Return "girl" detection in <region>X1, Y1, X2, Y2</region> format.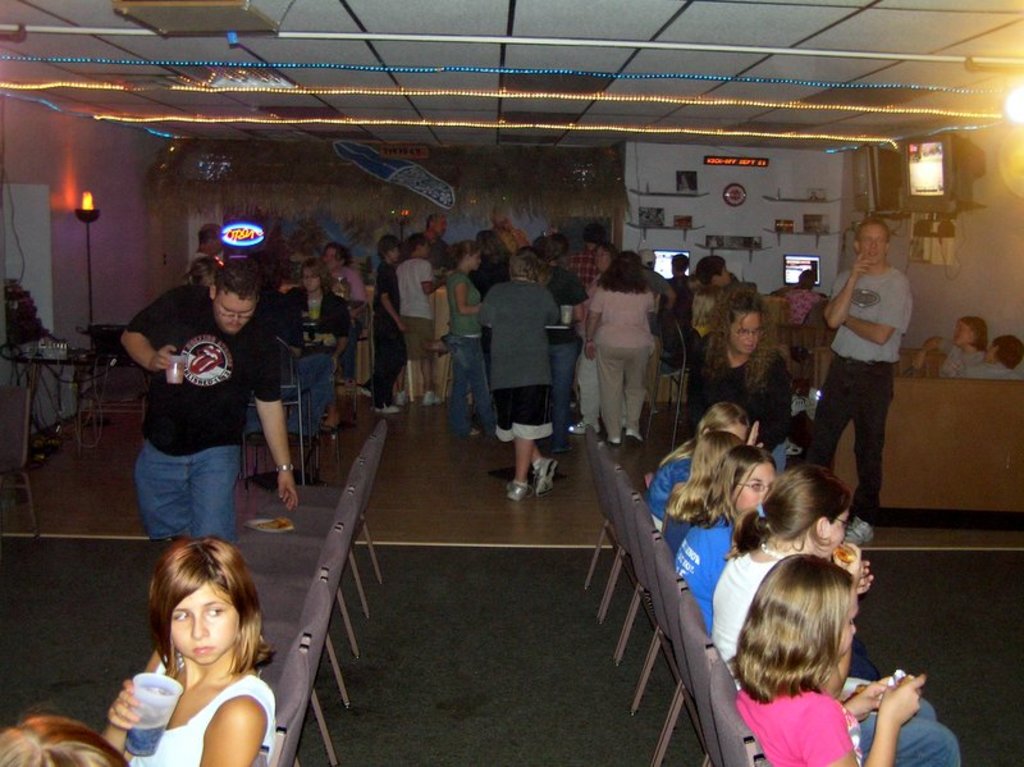
<region>685, 289, 800, 481</region>.
